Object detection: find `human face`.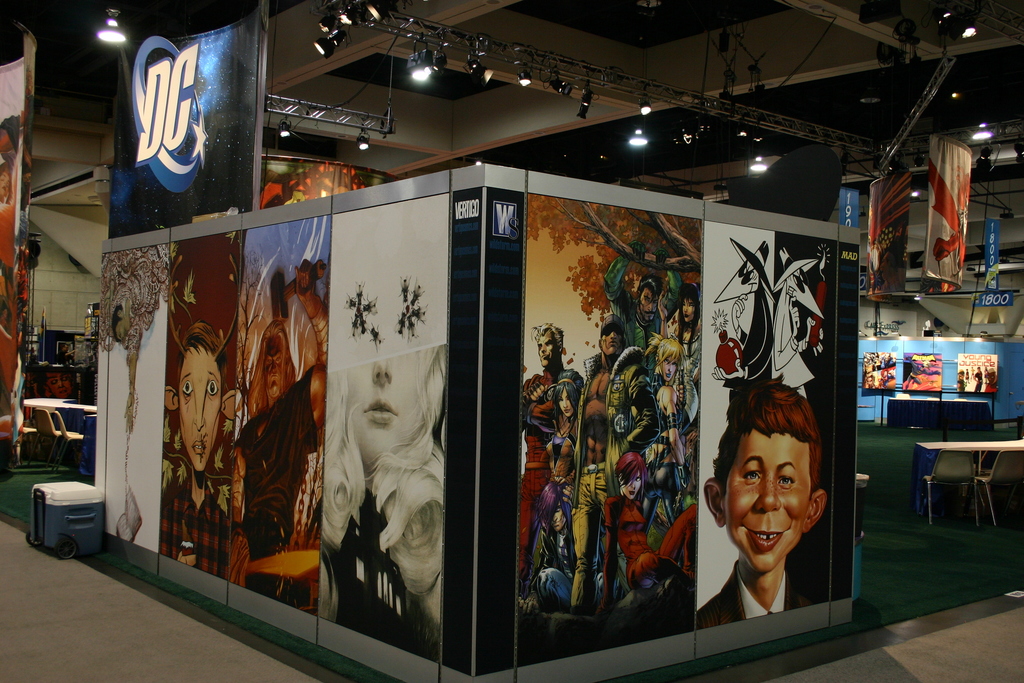
select_region(726, 434, 813, 574).
